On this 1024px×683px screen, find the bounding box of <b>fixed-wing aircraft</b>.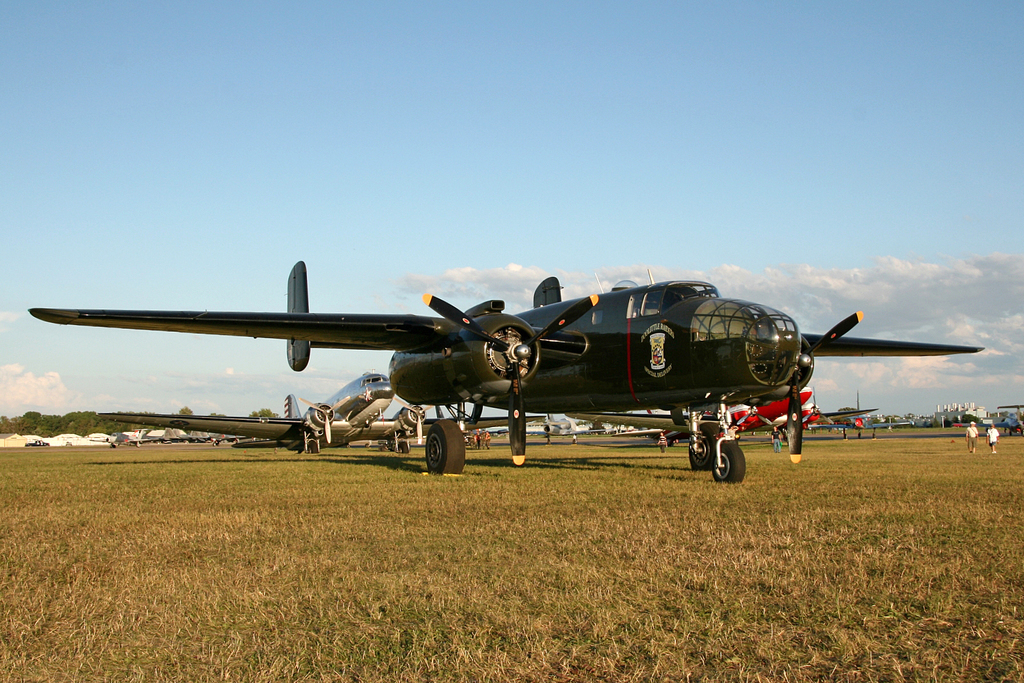
Bounding box: rect(766, 399, 883, 435).
